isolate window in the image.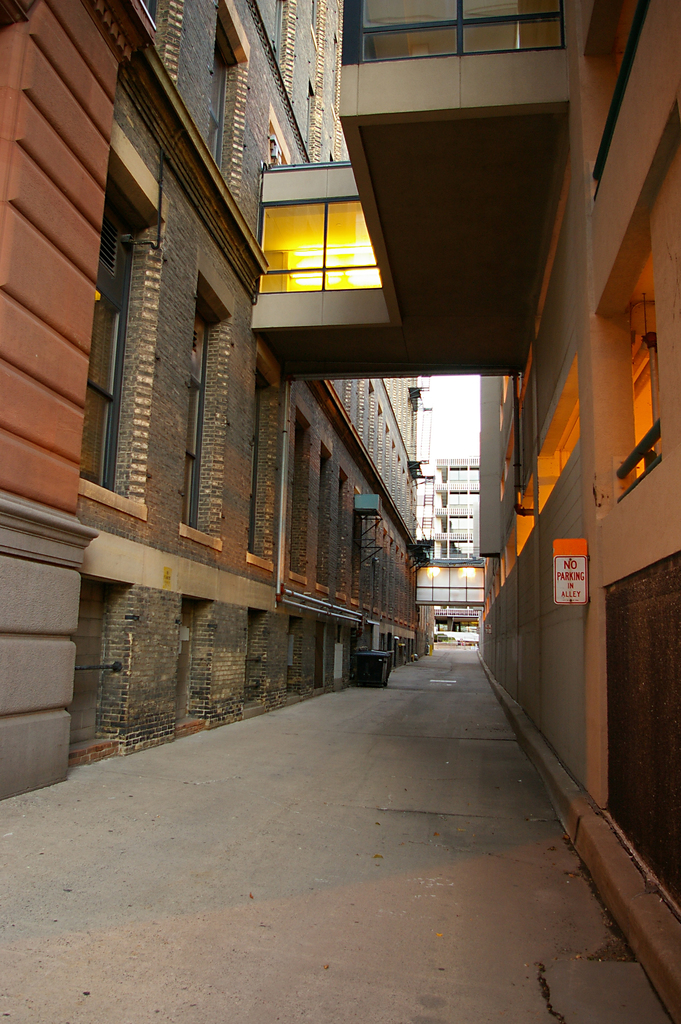
Isolated region: {"x1": 589, "y1": 139, "x2": 680, "y2": 518}.
